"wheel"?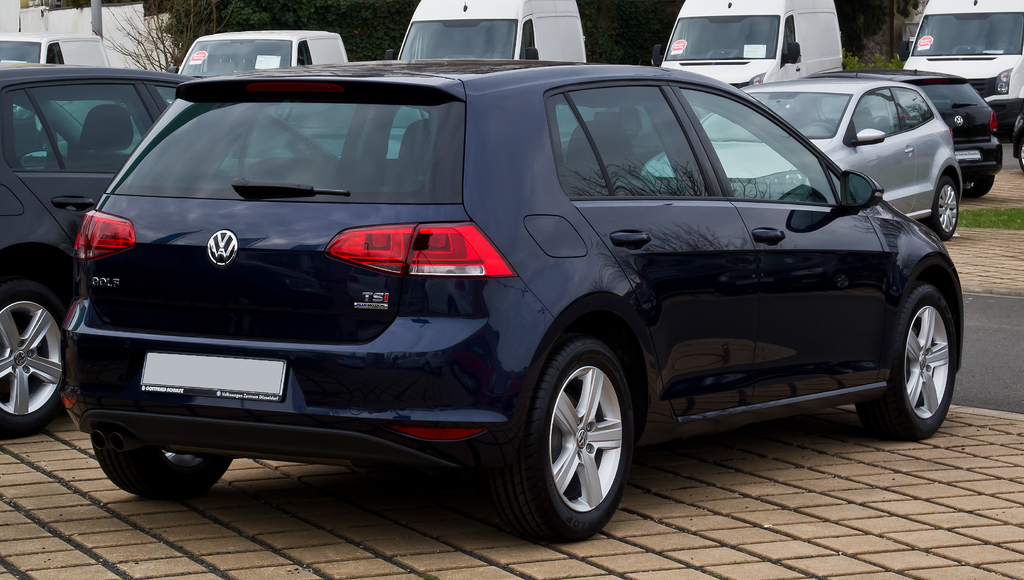
x1=959 y1=174 x2=996 y2=198
